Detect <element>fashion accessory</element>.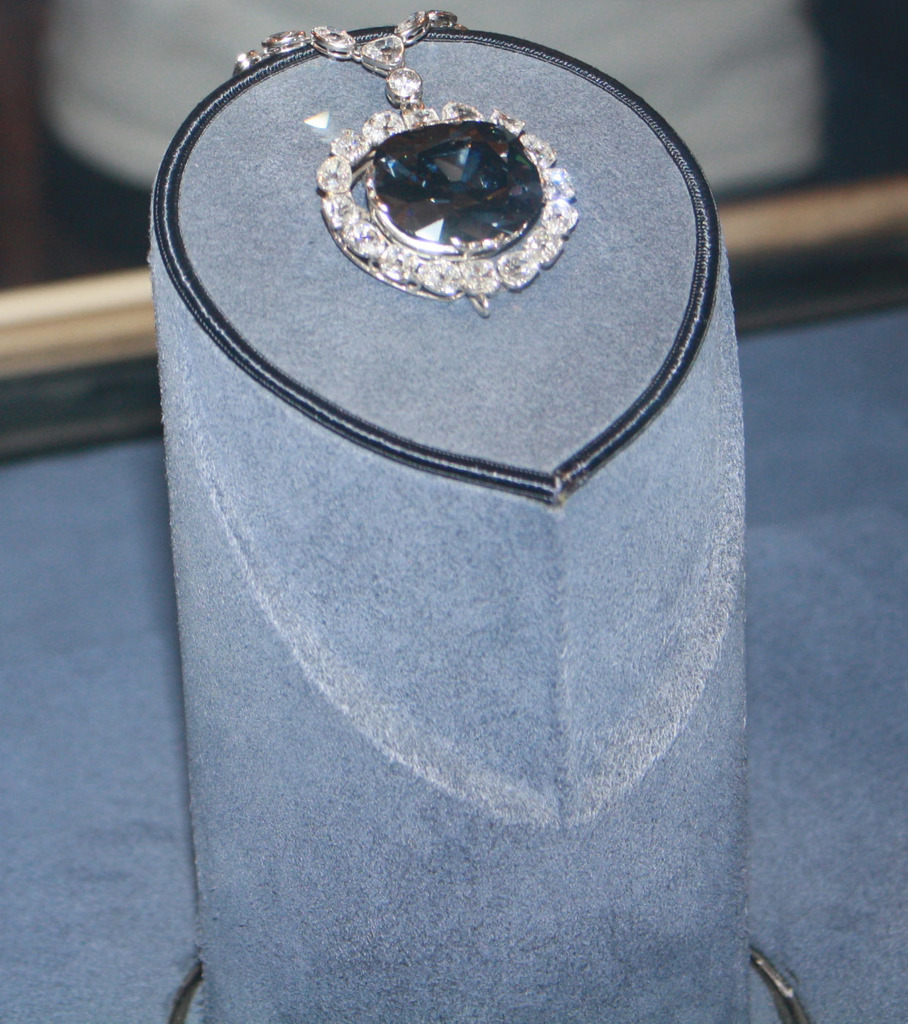
Detected at rect(231, 6, 576, 318).
